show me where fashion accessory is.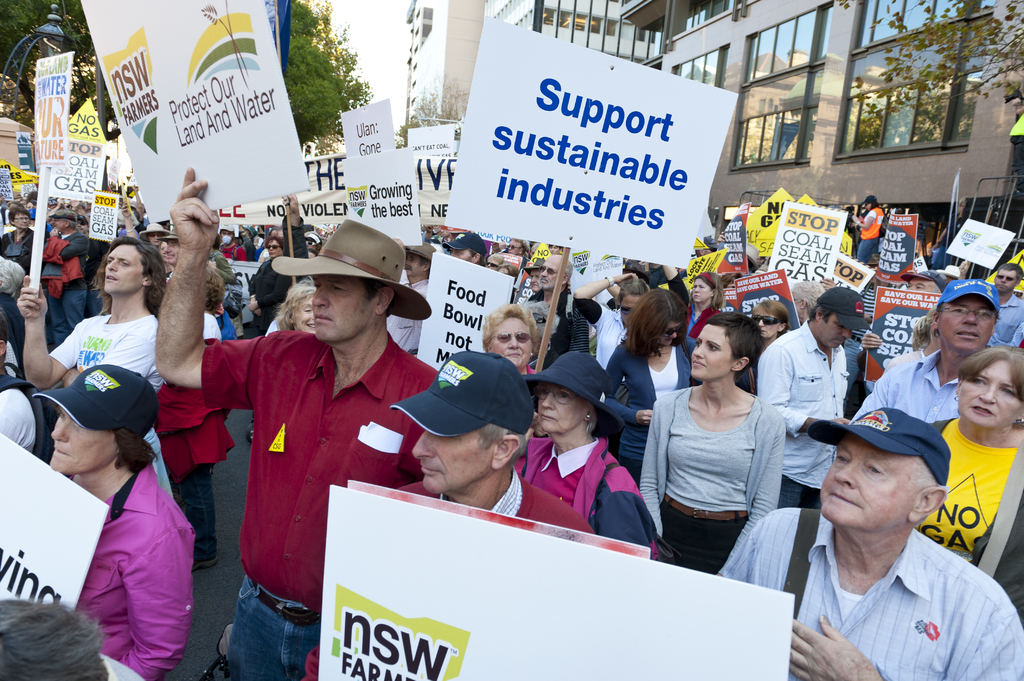
fashion accessory is at l=1016, t=415, r=1023, b=425.
